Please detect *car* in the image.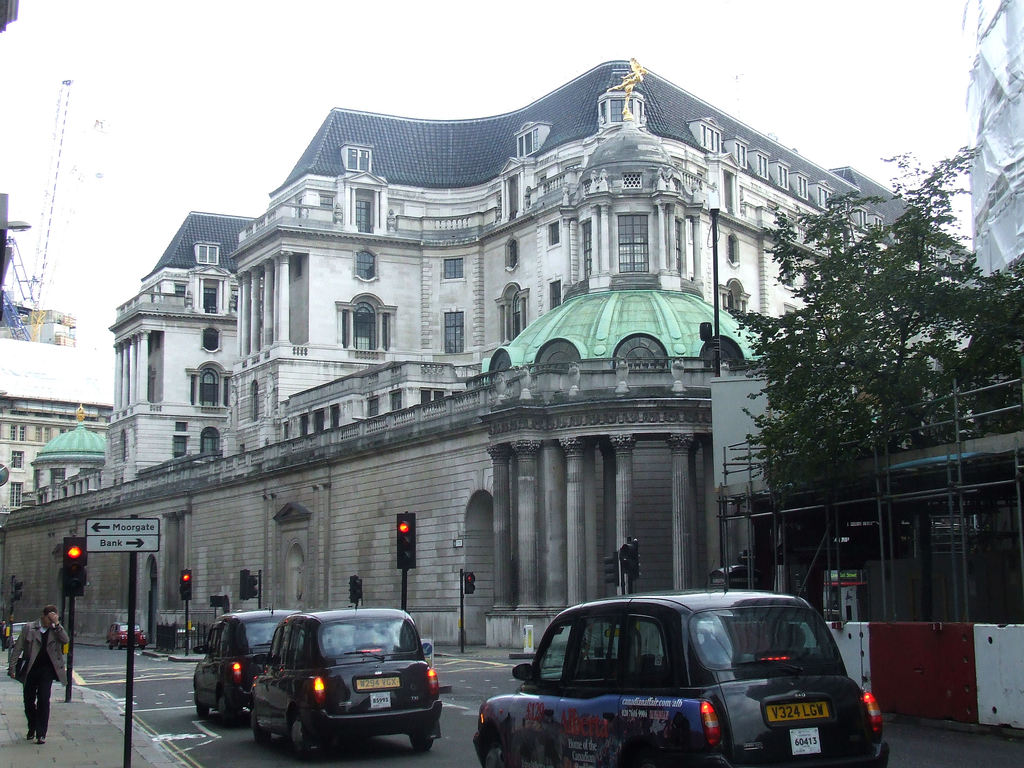
<region>192, 606, 301, 726</region>.
